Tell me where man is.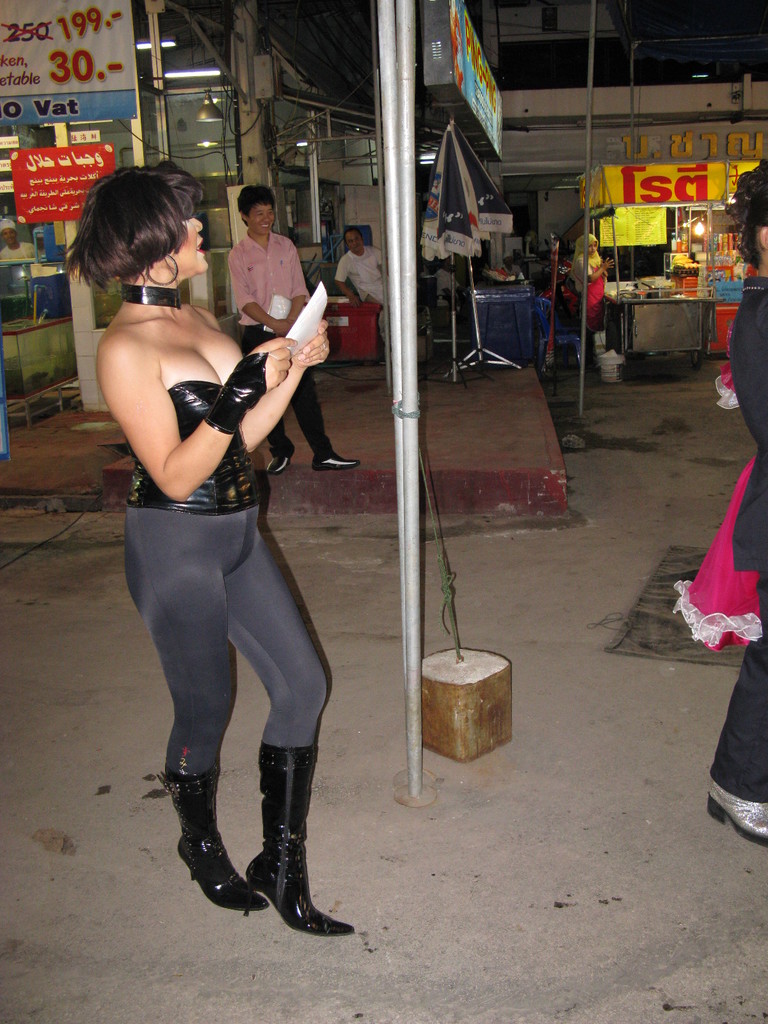
man is at [x1=330, y1=224, x2=387, y2=347].
